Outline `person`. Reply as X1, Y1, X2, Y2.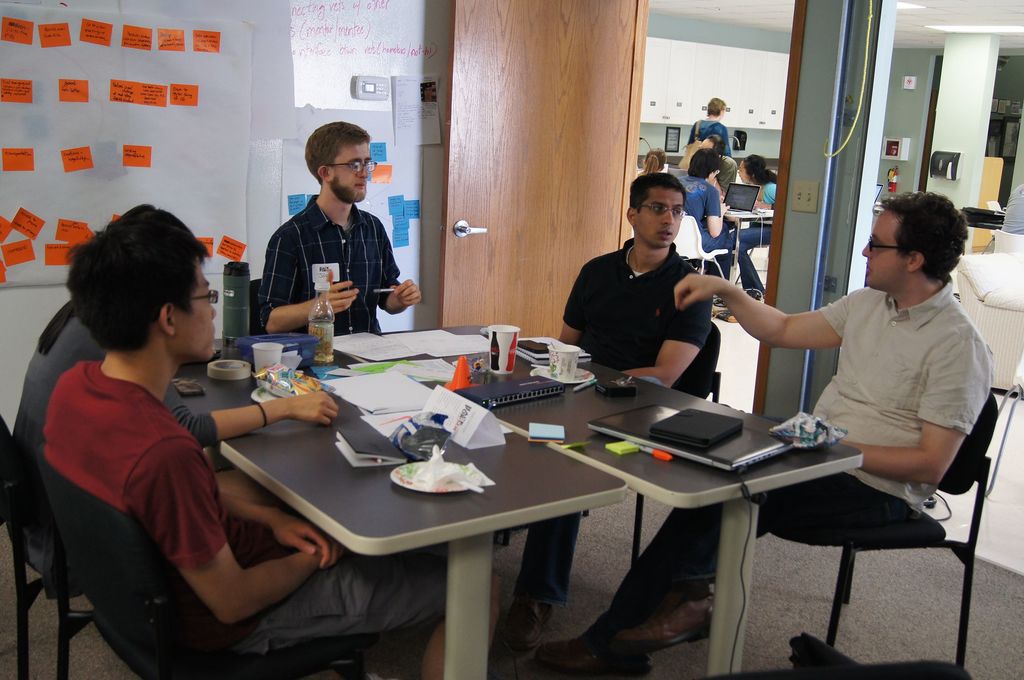
534, 191, 1001, 674.
